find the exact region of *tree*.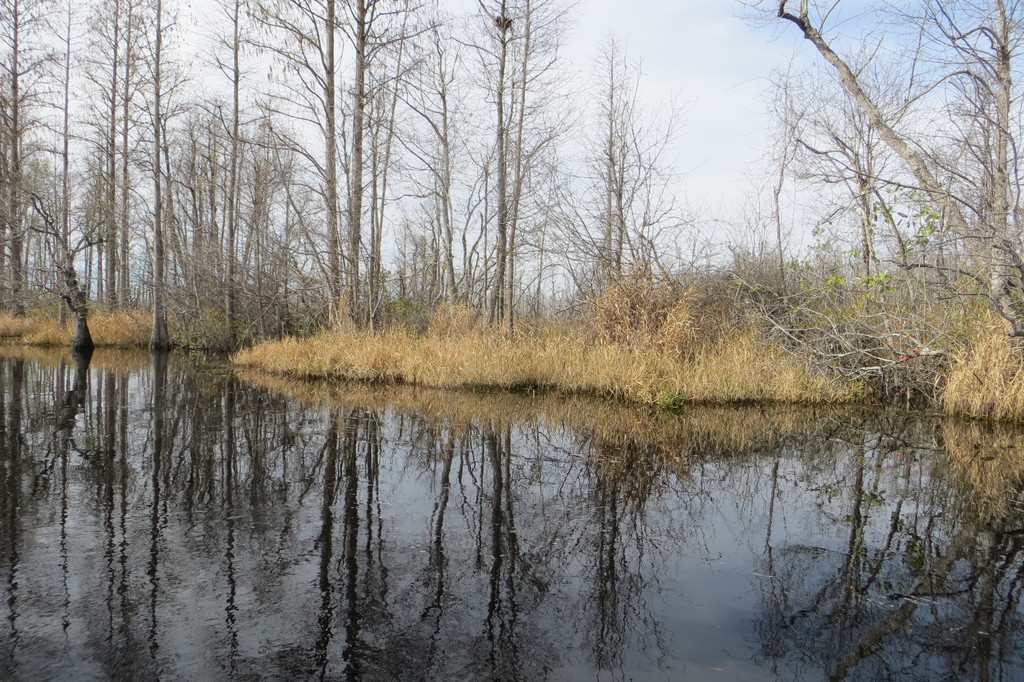
Exact region: {"left": 0, "top": 0, "right": 69, "bottom": 338}.
